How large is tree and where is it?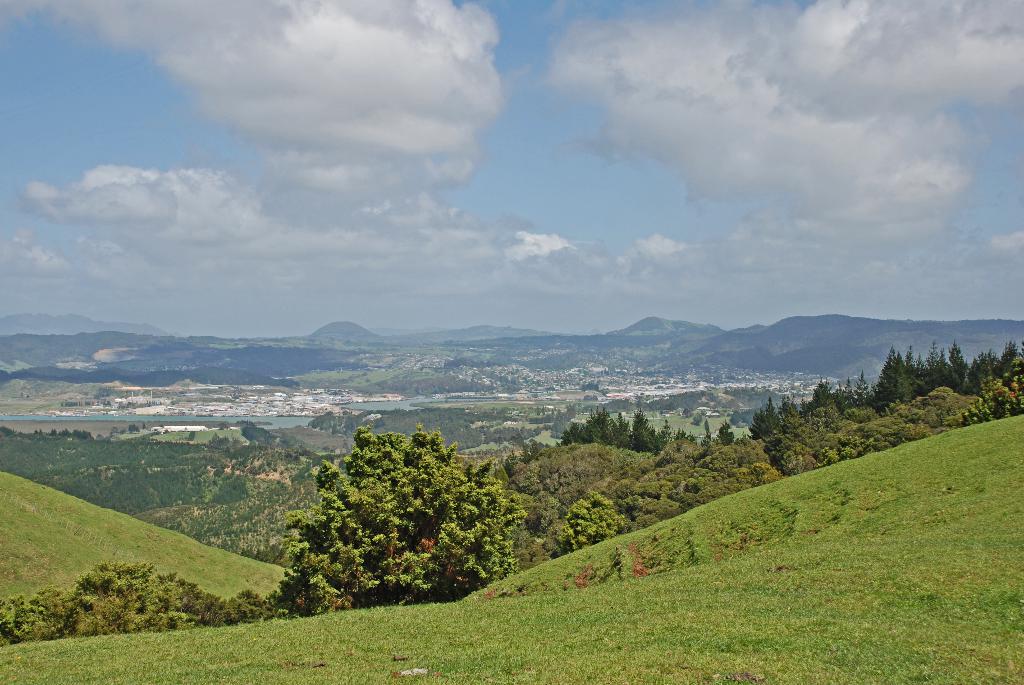
Bounding box: detection(561, 497, 623, 553).
